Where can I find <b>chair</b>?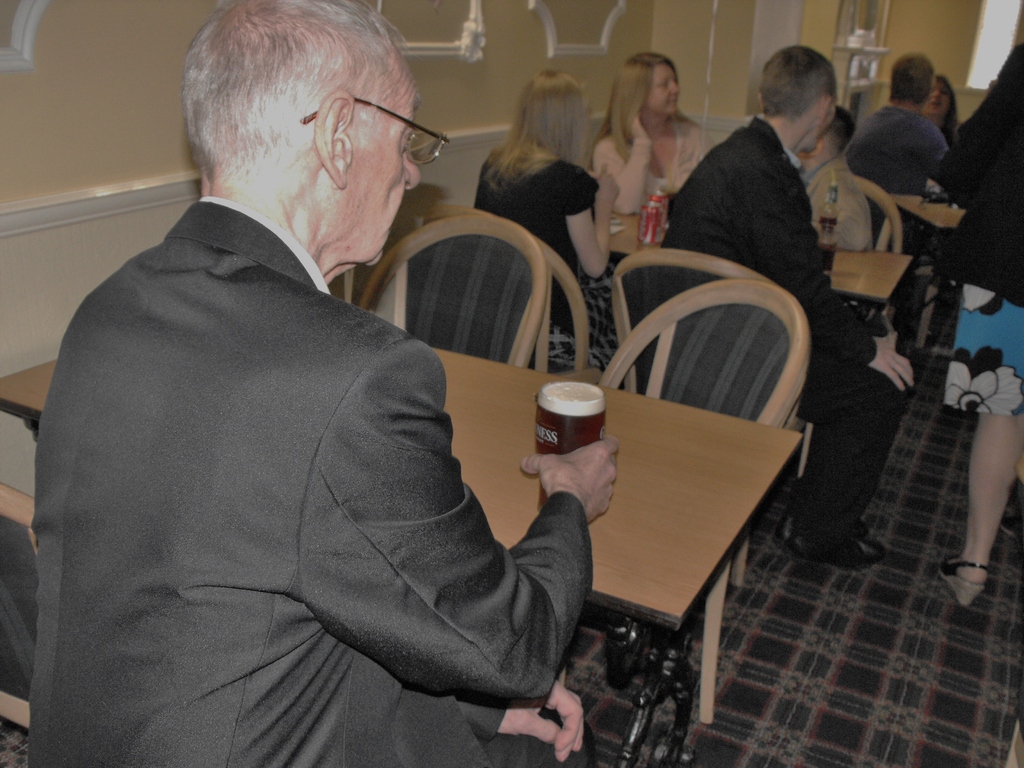
You can find it at select_region(0, 480, 40, 737).
